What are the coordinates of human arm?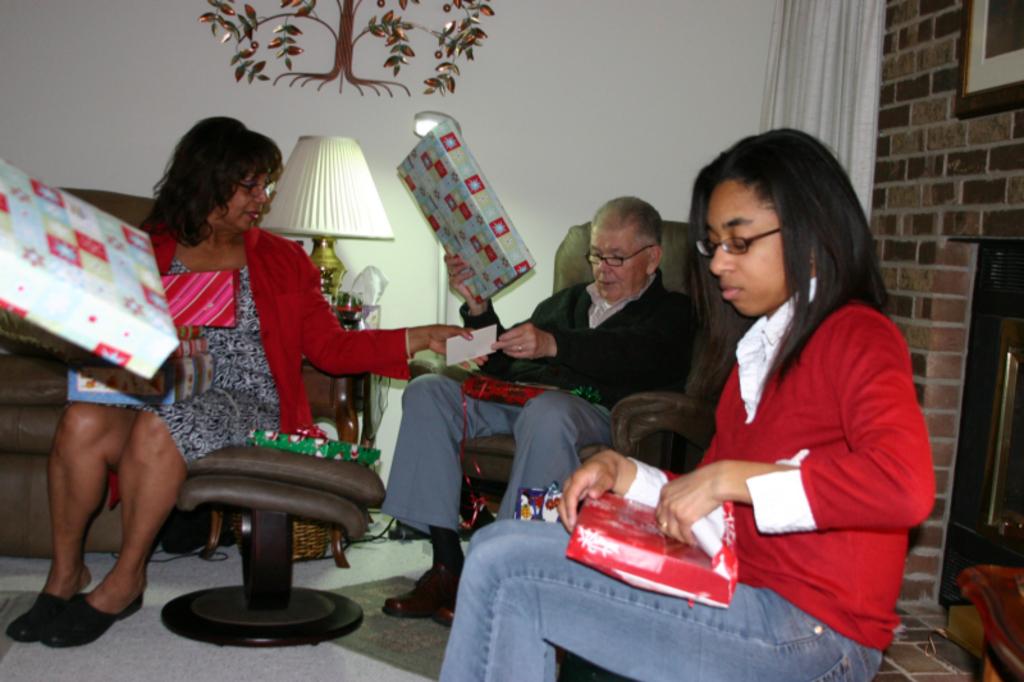
(297,247,490,379).
